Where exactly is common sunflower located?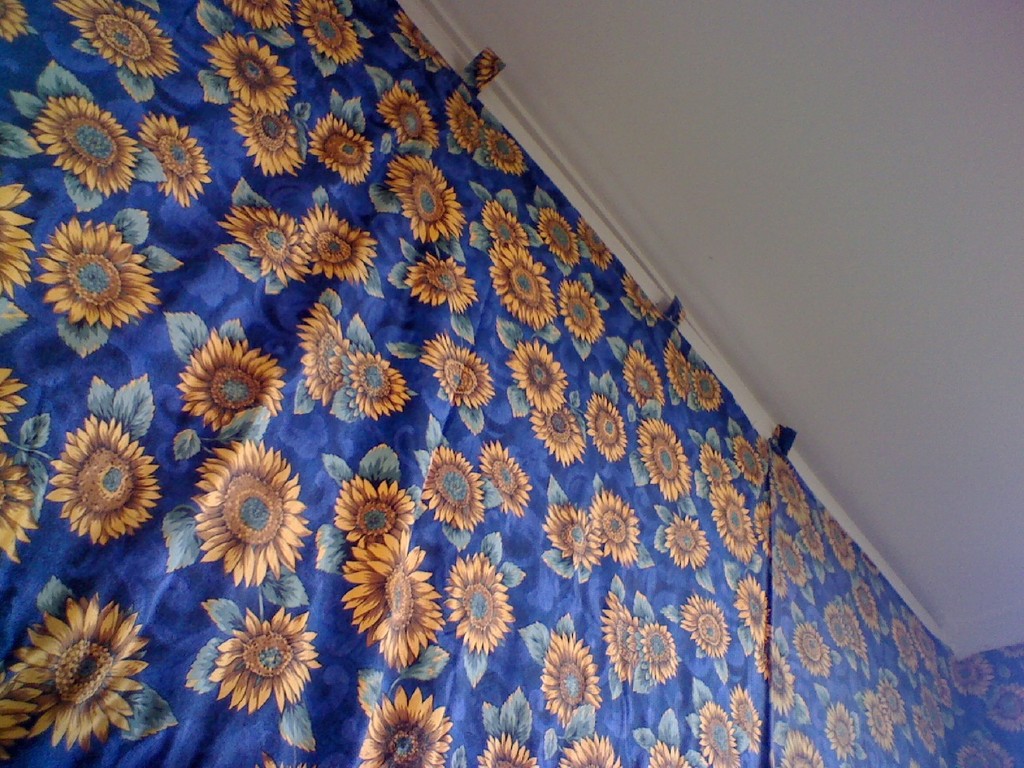
Its bounding box is pyautogui.locateOnScreen(709, 478, 747, 558).
